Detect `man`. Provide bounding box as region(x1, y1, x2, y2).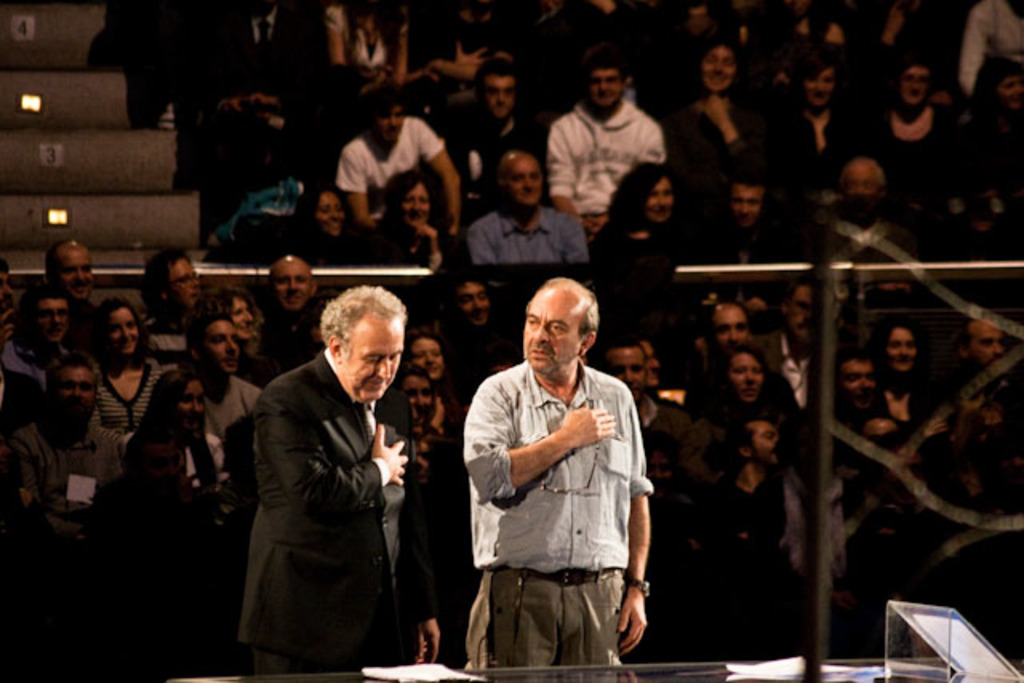
region(834, 350, 877, 432).
